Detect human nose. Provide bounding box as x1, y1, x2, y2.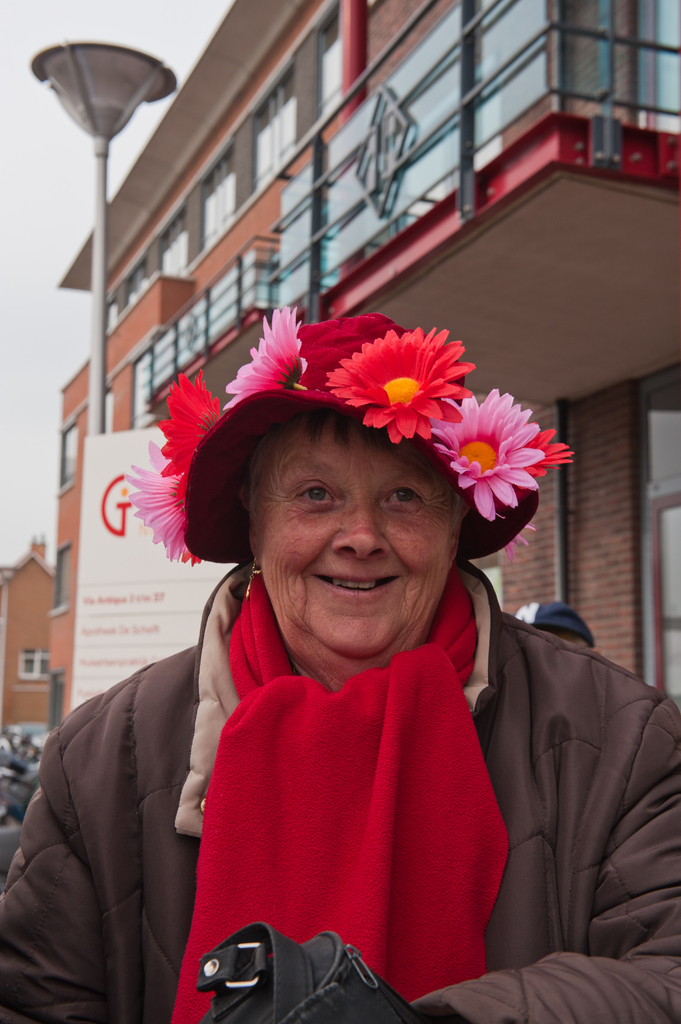
330, 493, 390, 563.
